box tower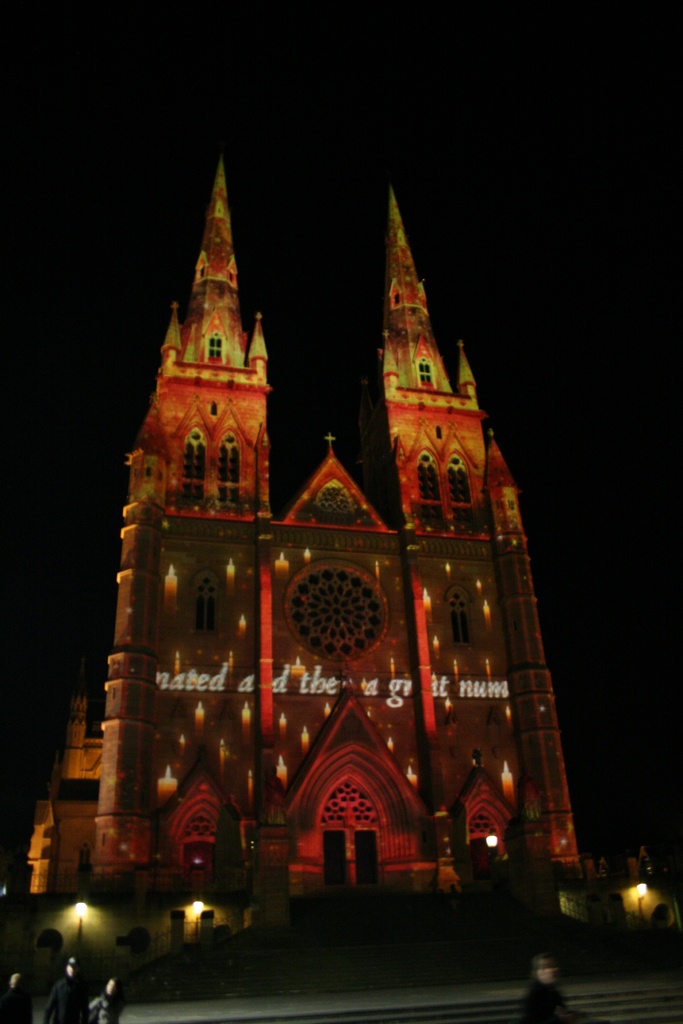
<region>53, 129, 611, 874</region>
